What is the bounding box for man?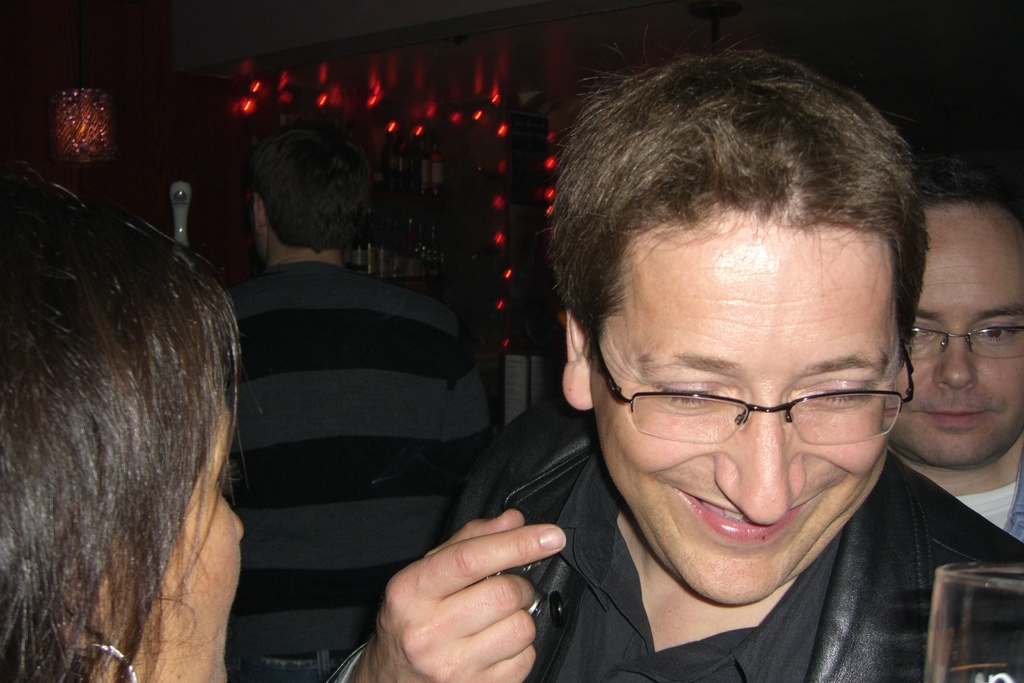
region(904, 164, 1023, 537).
